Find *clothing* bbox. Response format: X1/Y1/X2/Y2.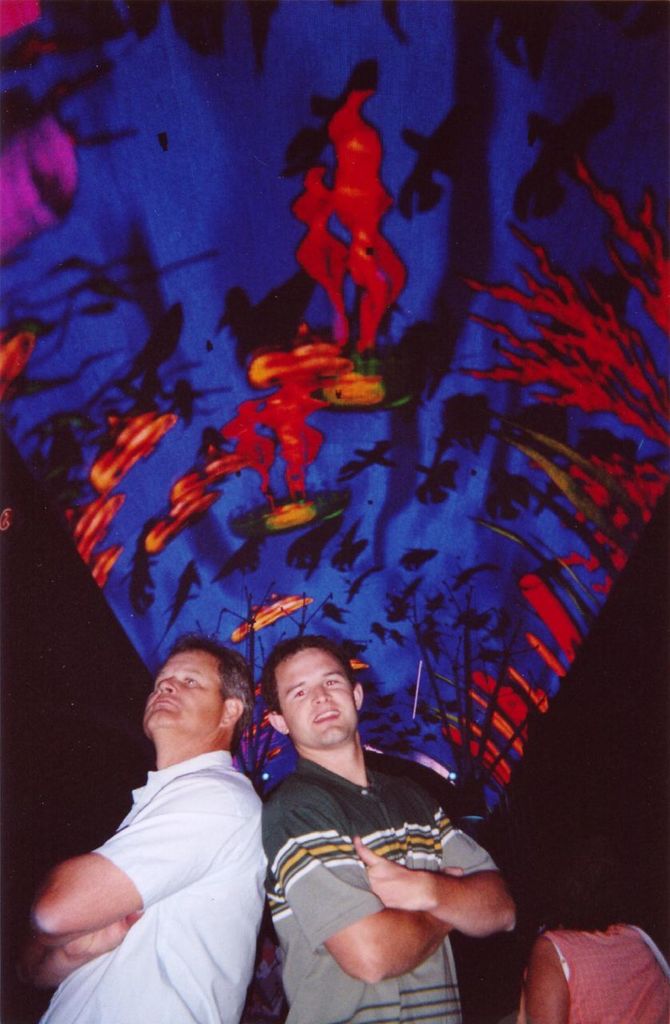
515/921/669/1023.
